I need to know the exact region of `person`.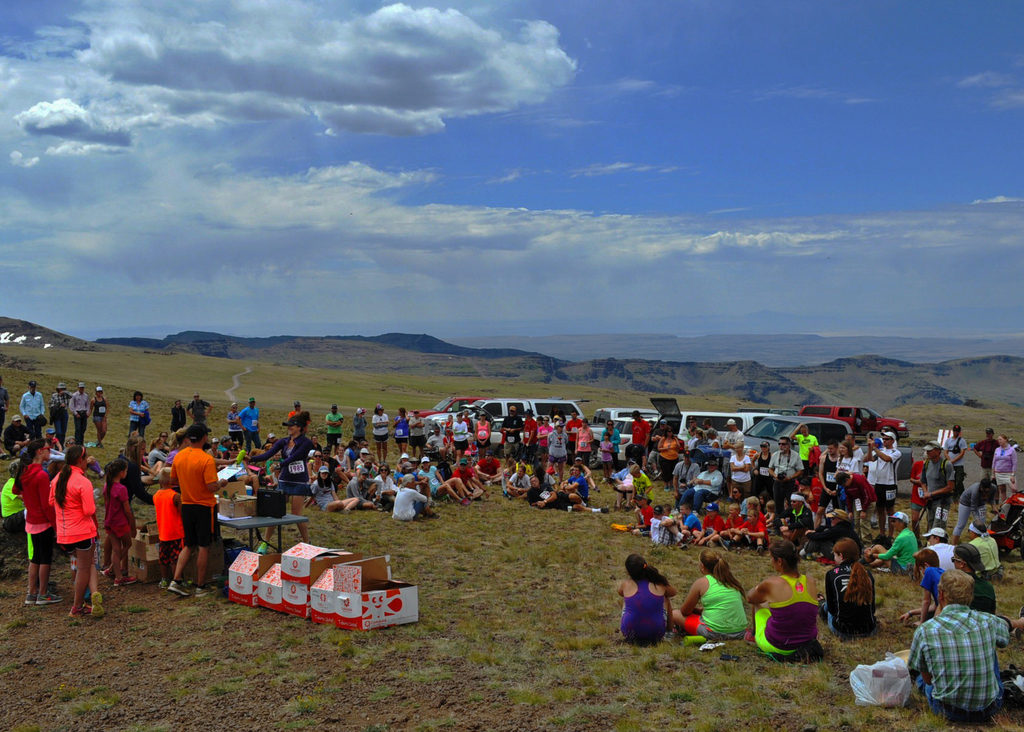
Region: locate(605, 463, 638, 512).
